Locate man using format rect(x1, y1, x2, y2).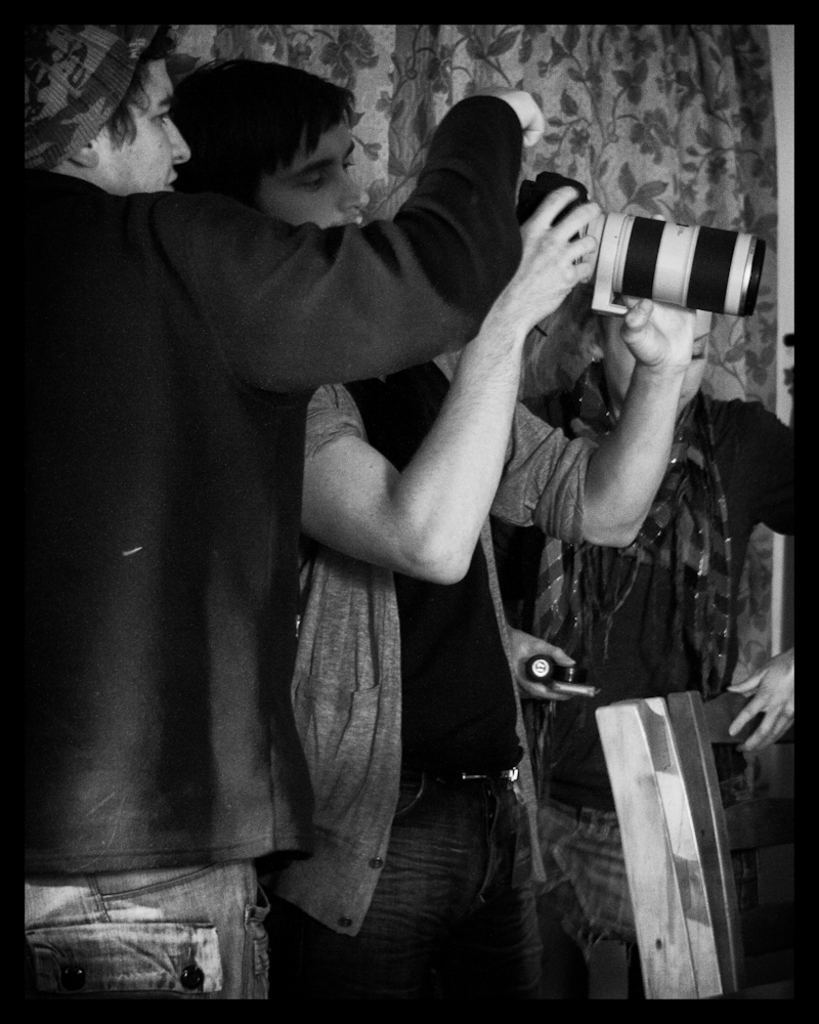
rect(505, 269, 807, 974).
